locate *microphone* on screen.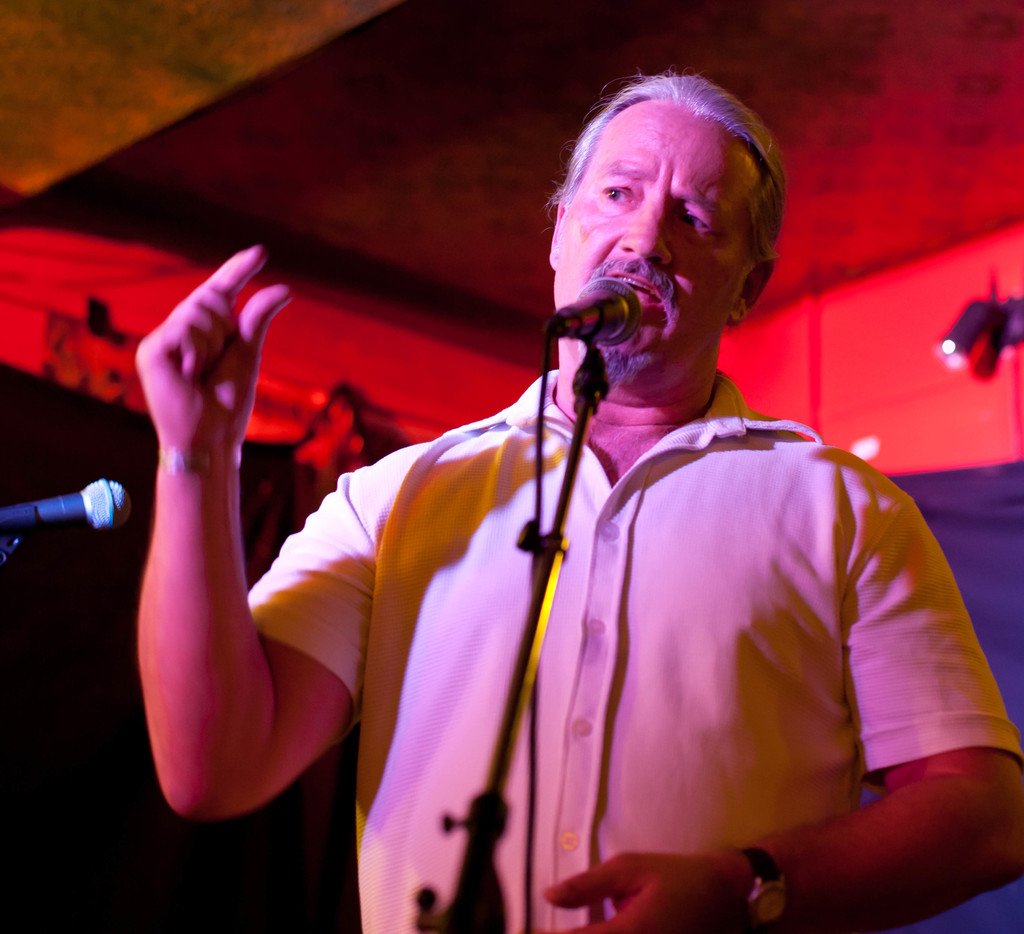
On screen at bbox(540, 273, 641, 342).
